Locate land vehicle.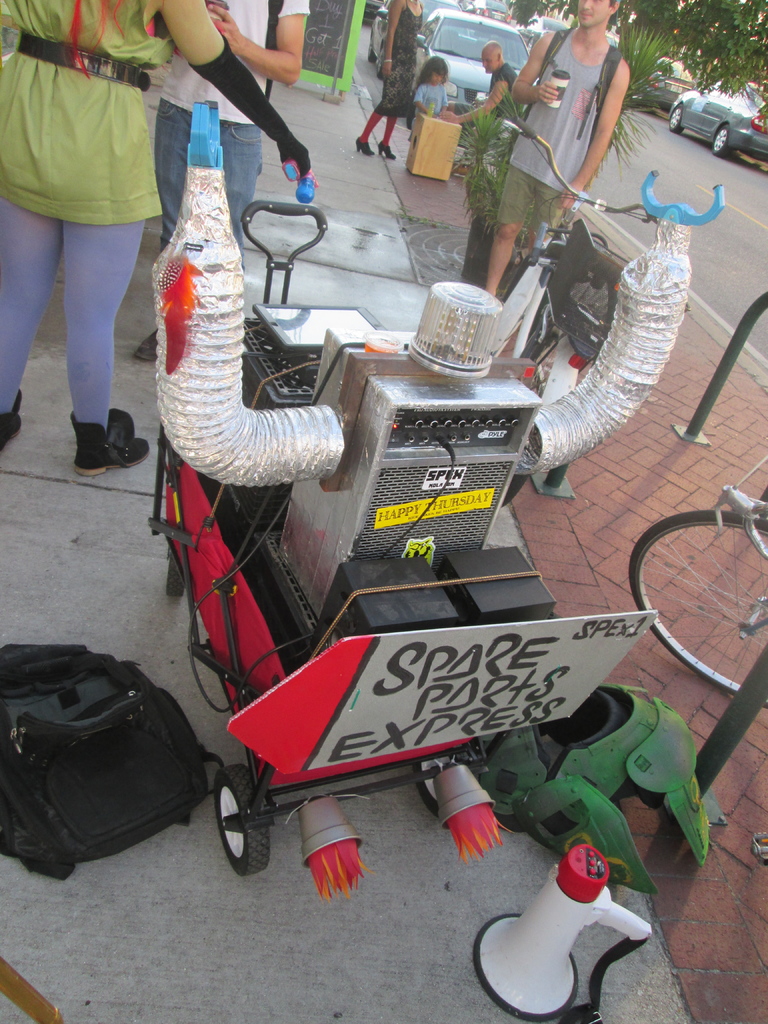
Bounding box: <region>663, 76, 767, 161</region>.
